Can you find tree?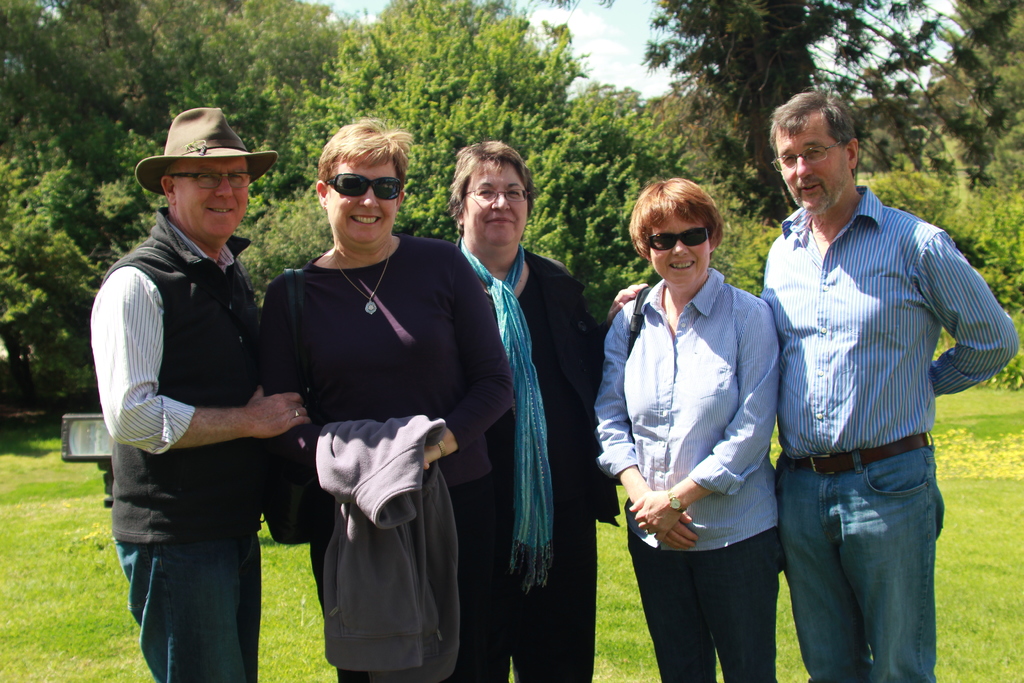
Yes, bounding box: [305, 0, 575, 114].
